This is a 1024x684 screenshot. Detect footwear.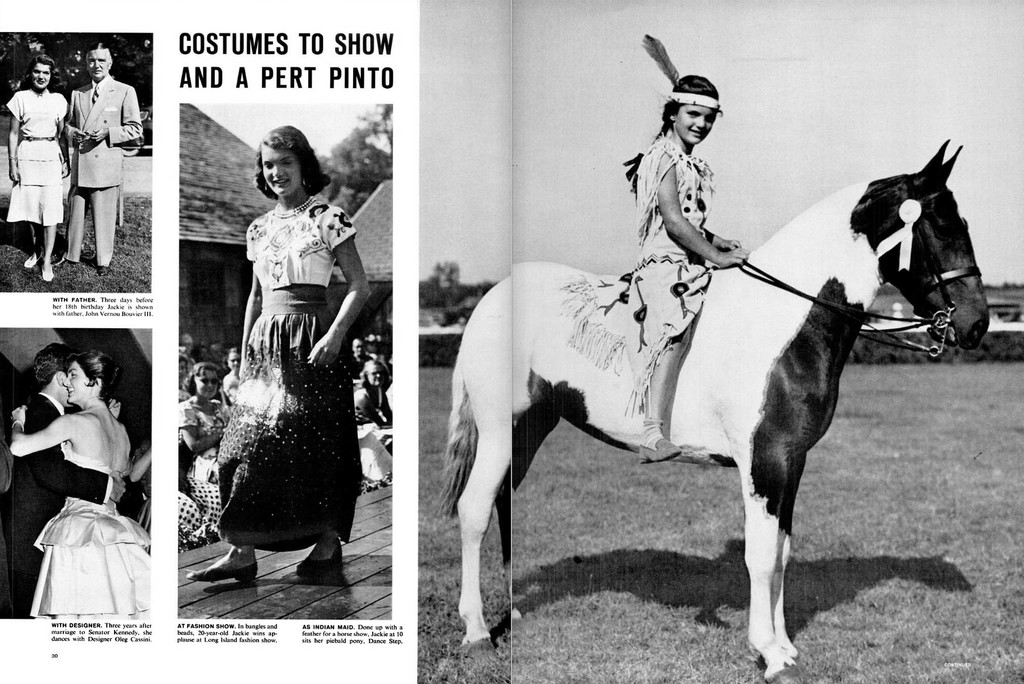
<region>301, 547, 342, 581</region>.
